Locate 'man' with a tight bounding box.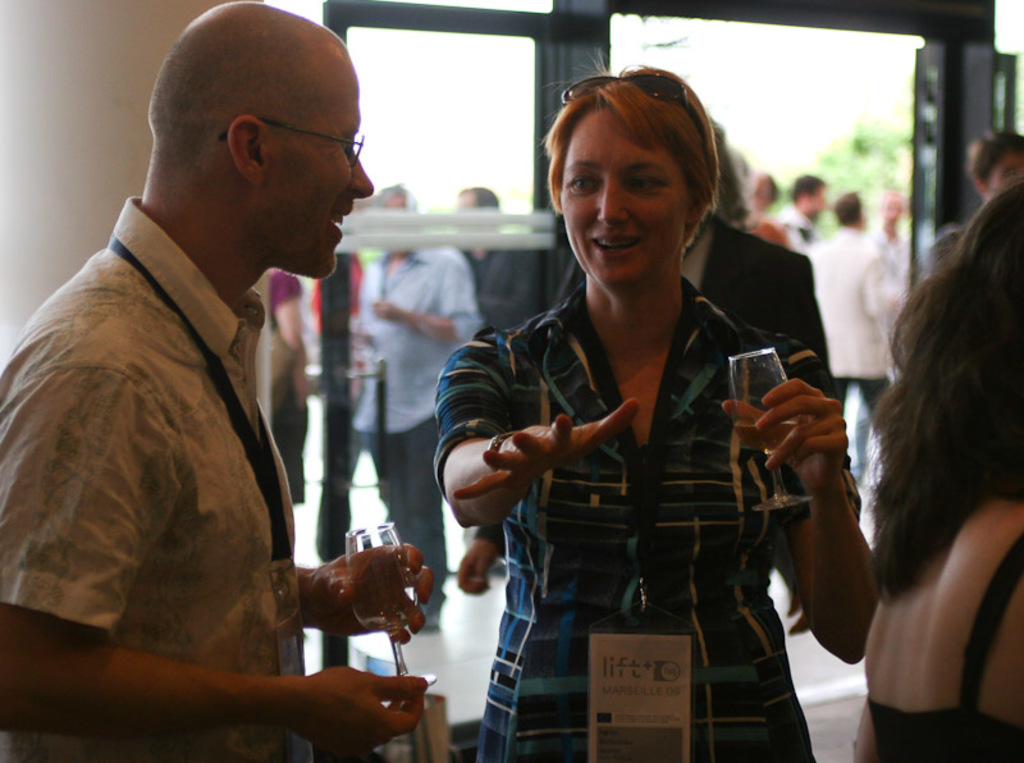
799/186/904/426.
